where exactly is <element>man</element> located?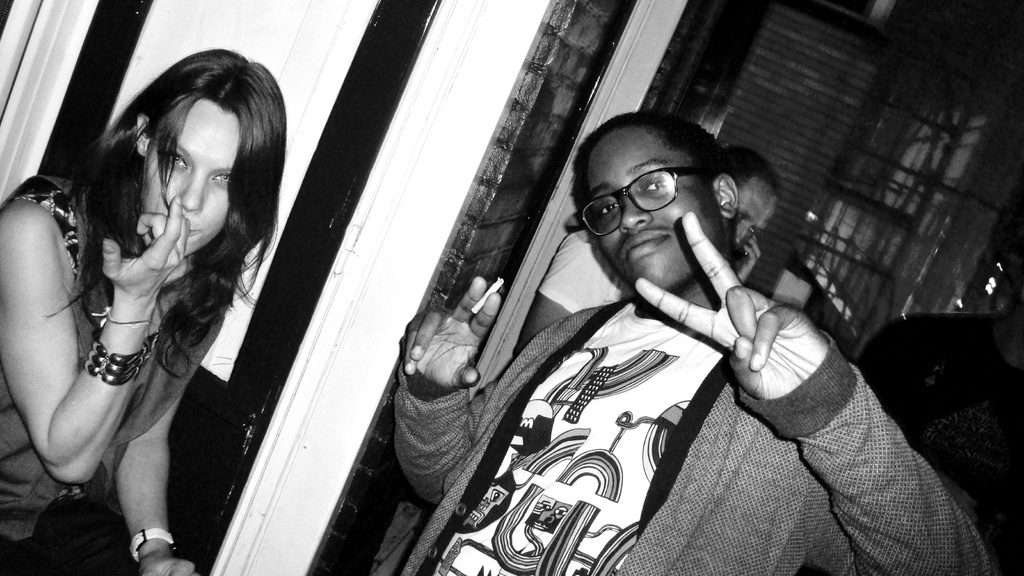
Its bounding box is Rect(391, 105, 1005, 575).
